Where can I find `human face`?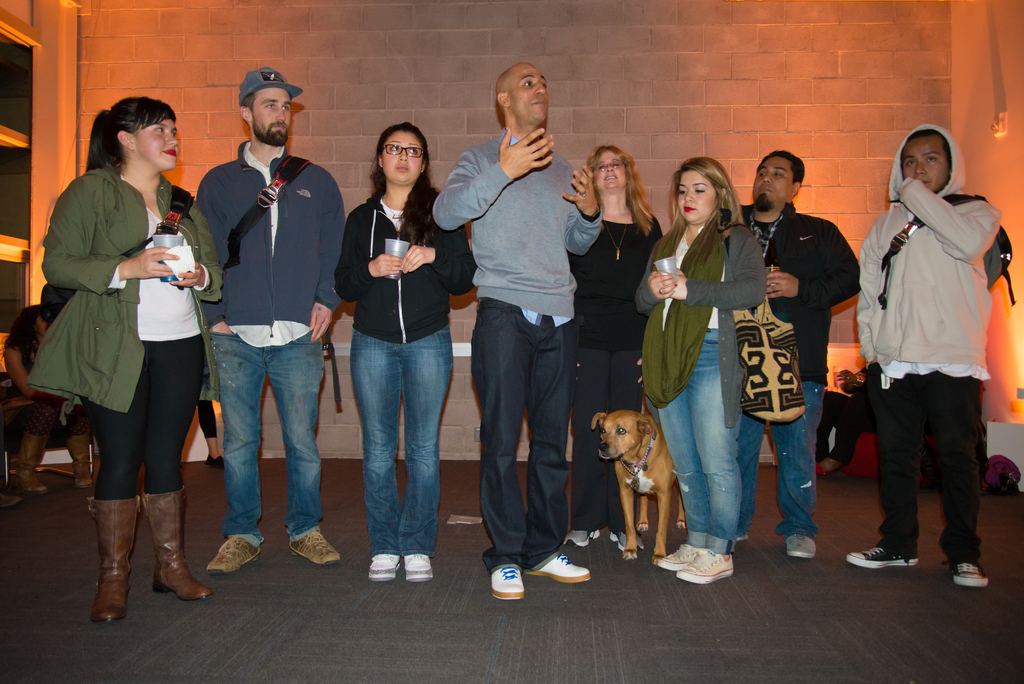
You can find it at region(505, 65, 550, 133).
